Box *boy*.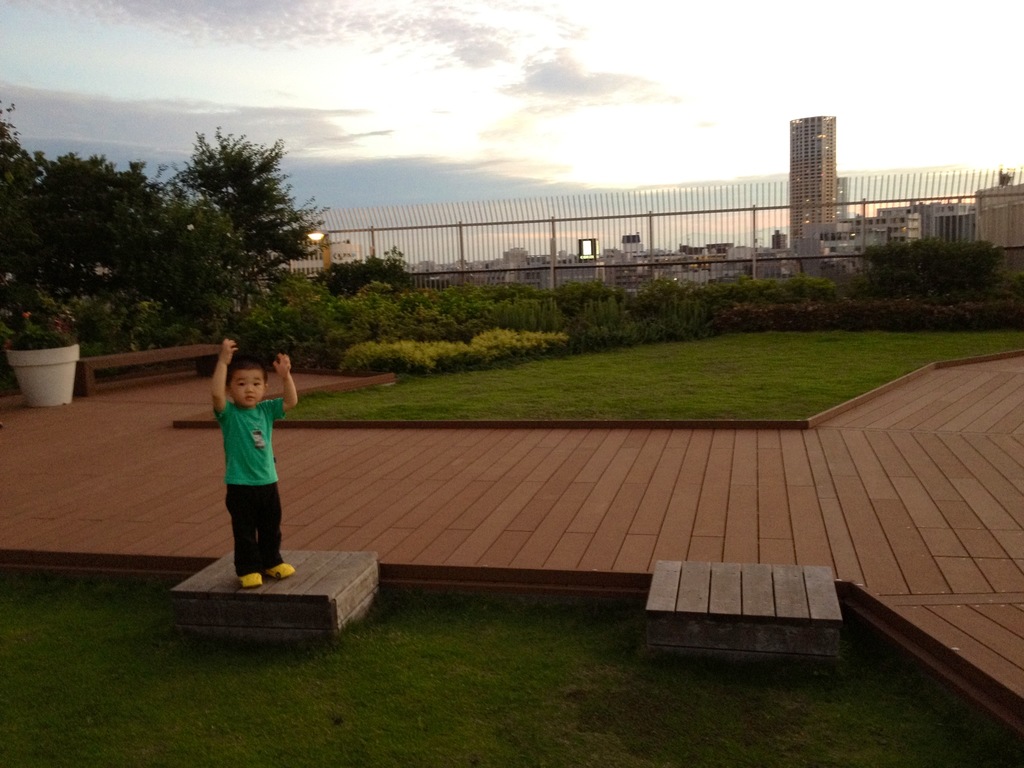
<region>188, 348, 284, 549</region>.
